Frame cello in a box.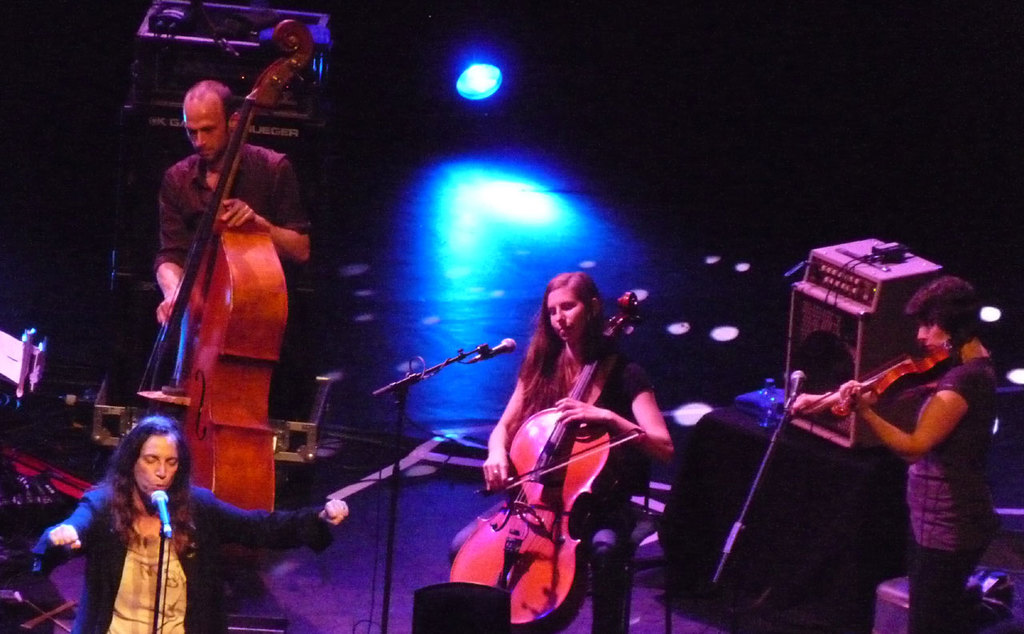
782 350 954 422.
